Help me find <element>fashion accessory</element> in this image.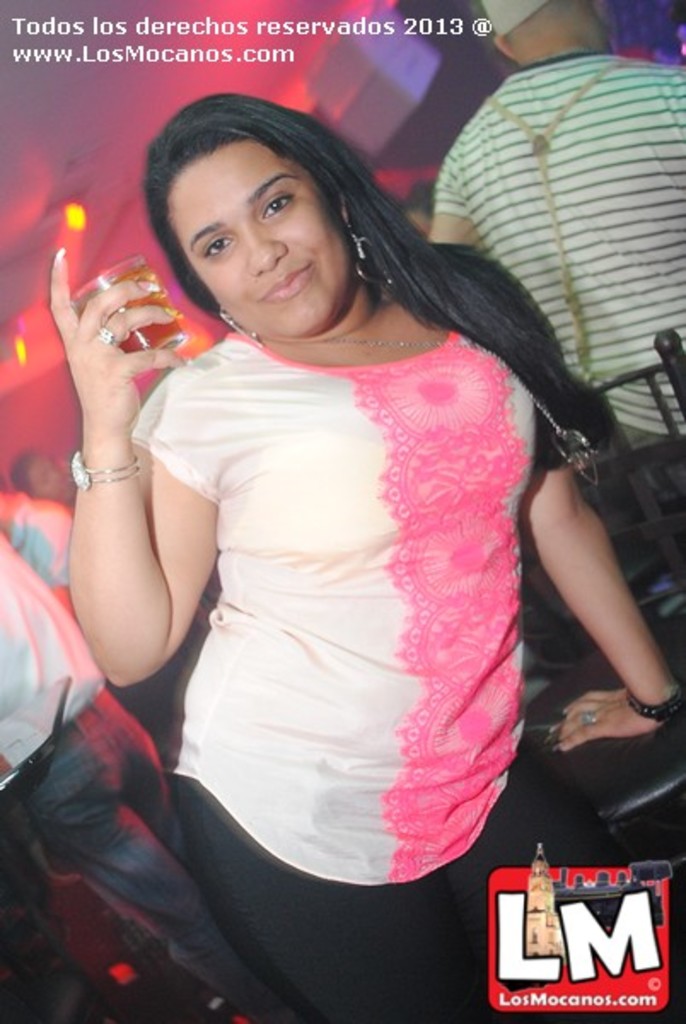
Found it: <box>67,452,138,492</box>.
